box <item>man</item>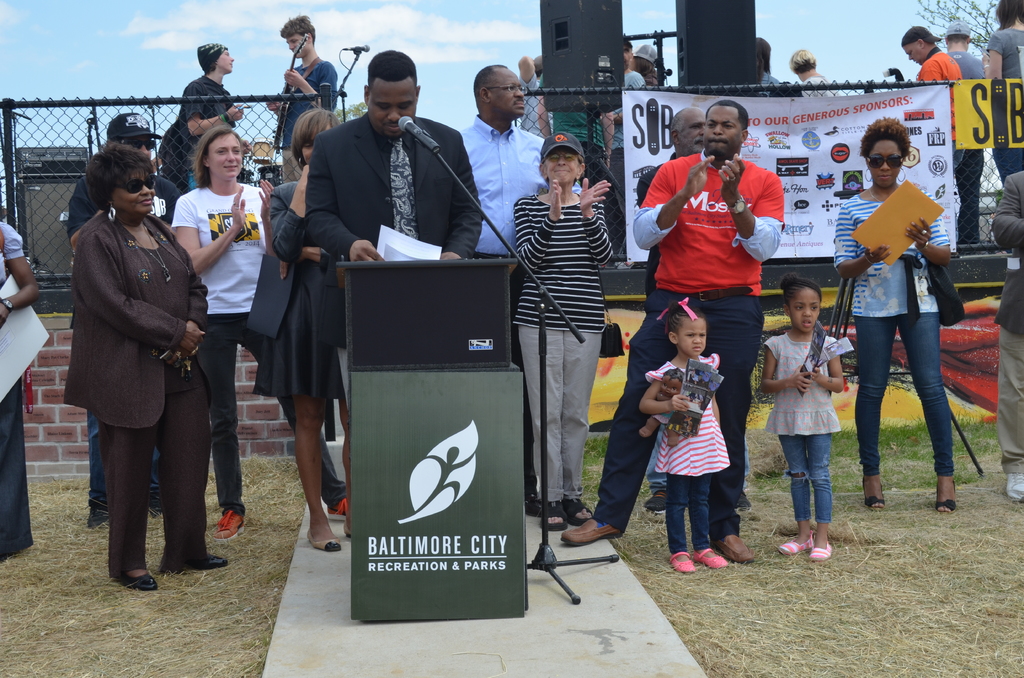
932, 17, 989, 252
